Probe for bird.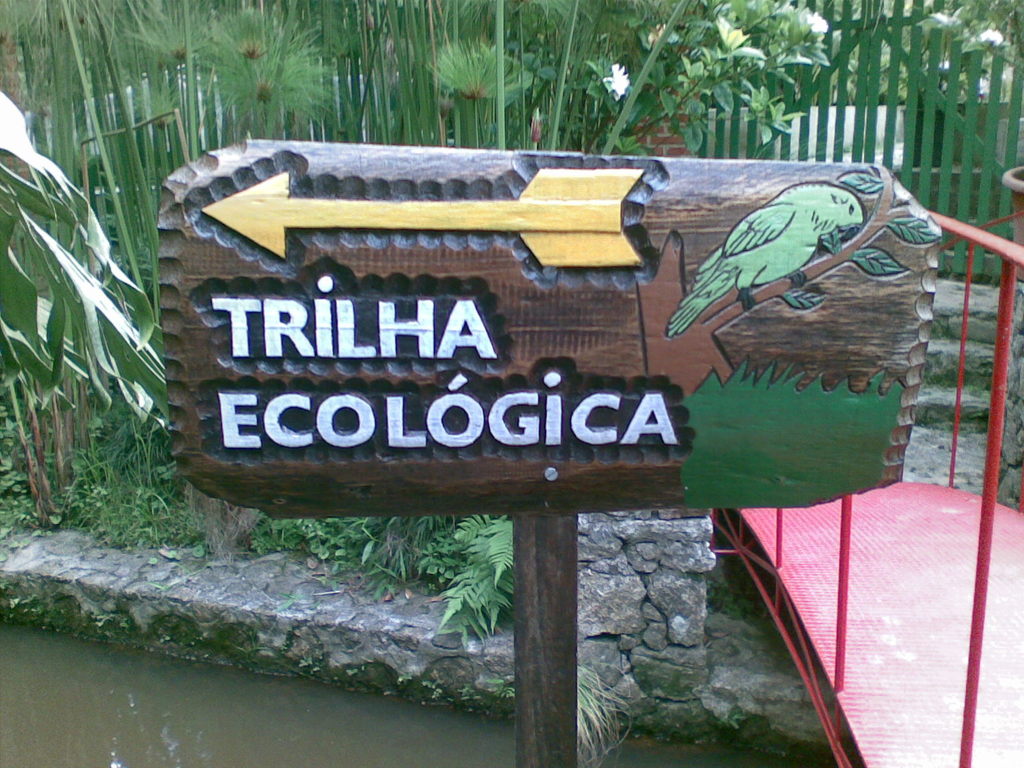
Probe result: (664,174,866,338).
